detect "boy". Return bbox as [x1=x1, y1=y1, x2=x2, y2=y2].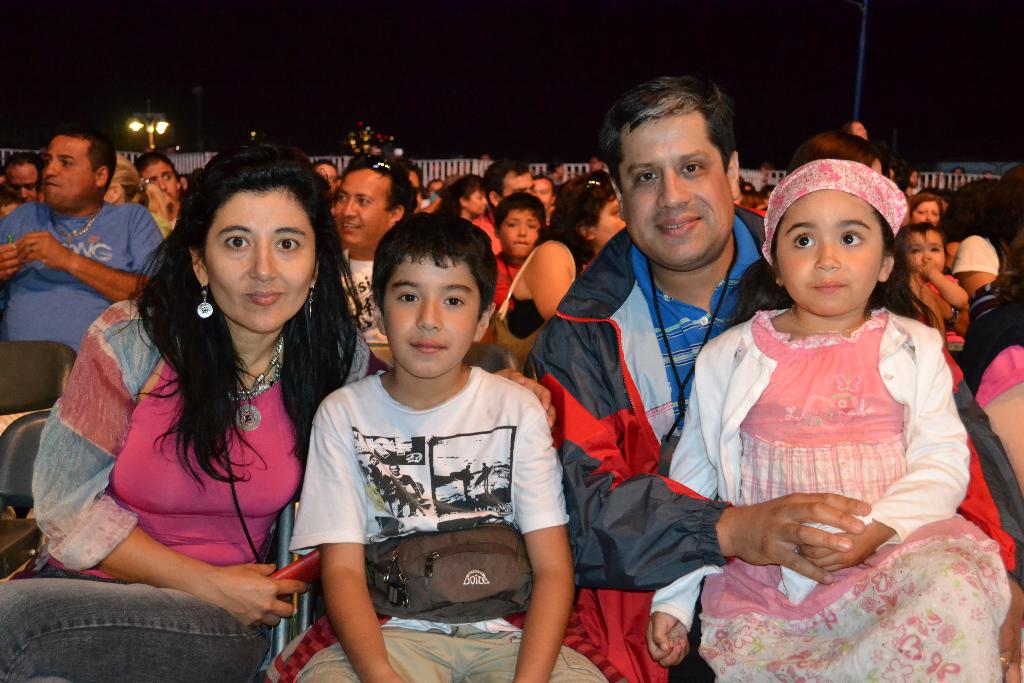
[x1=490, y1=191, x2=545, y2=345].
